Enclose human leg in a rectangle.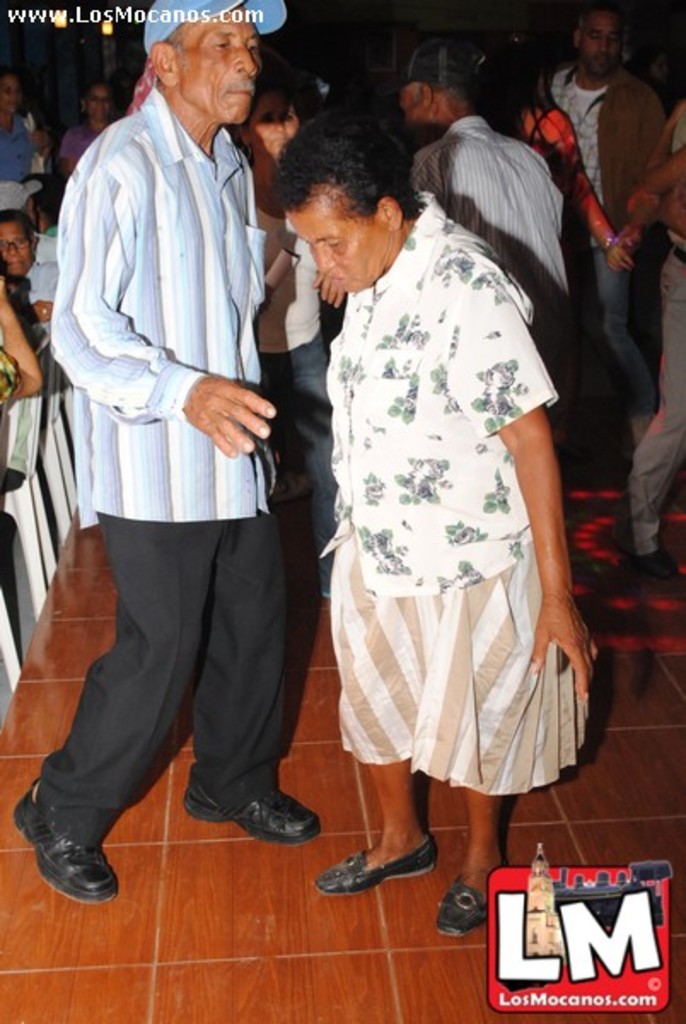
rect(14, 454, 225, 898).
